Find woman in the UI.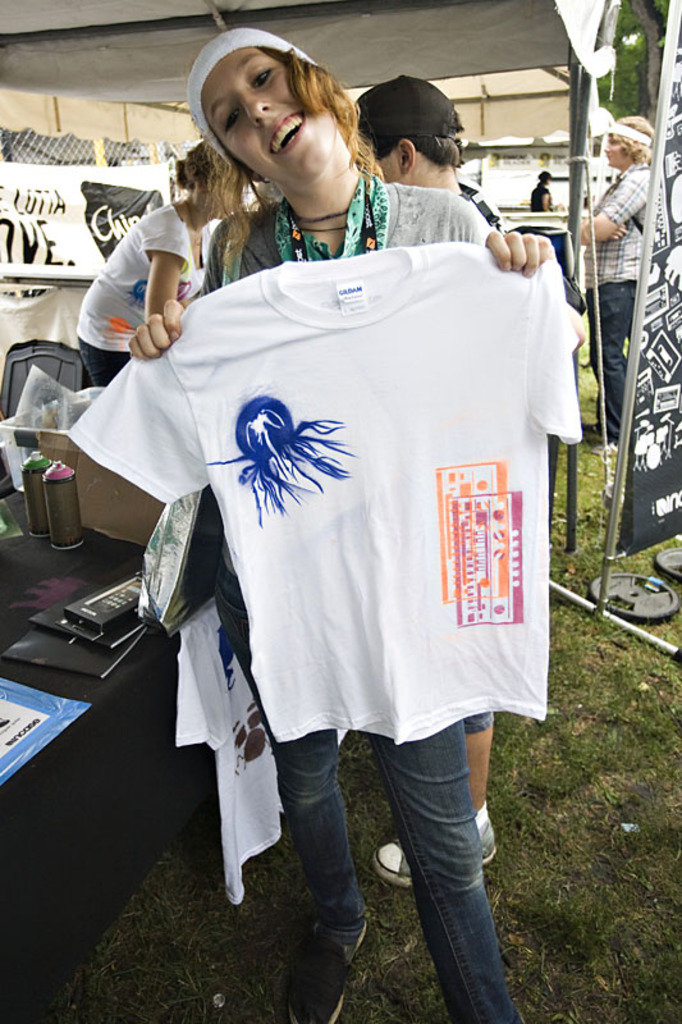
UI element at pyautogui.locateOnScreen(531, 170, 564, 215).
